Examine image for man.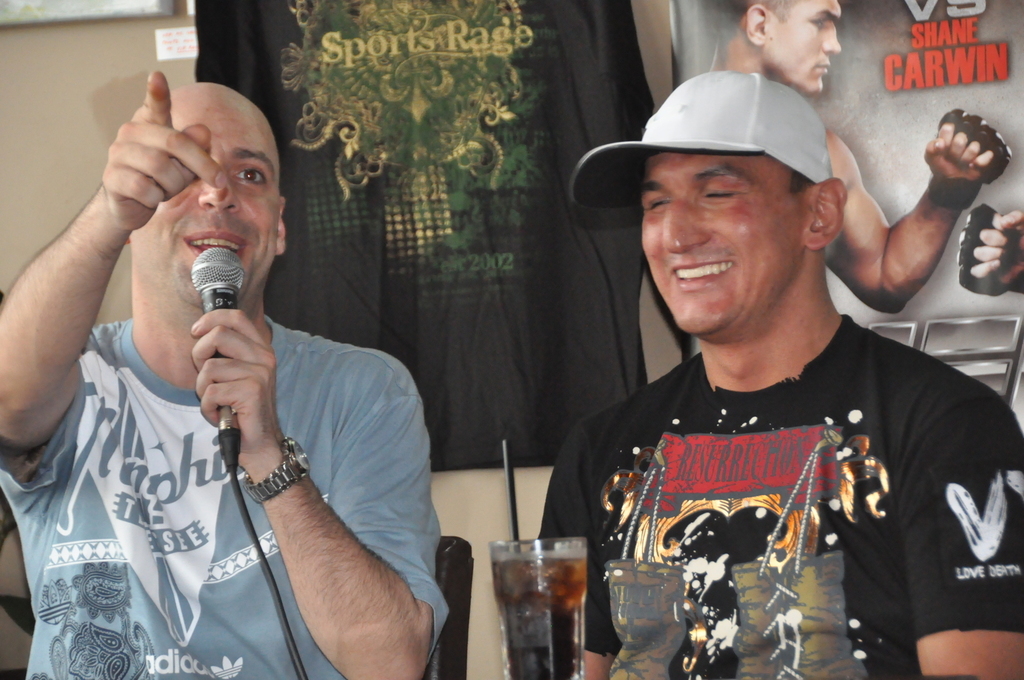
Examination result: (530,70,1023,679).
